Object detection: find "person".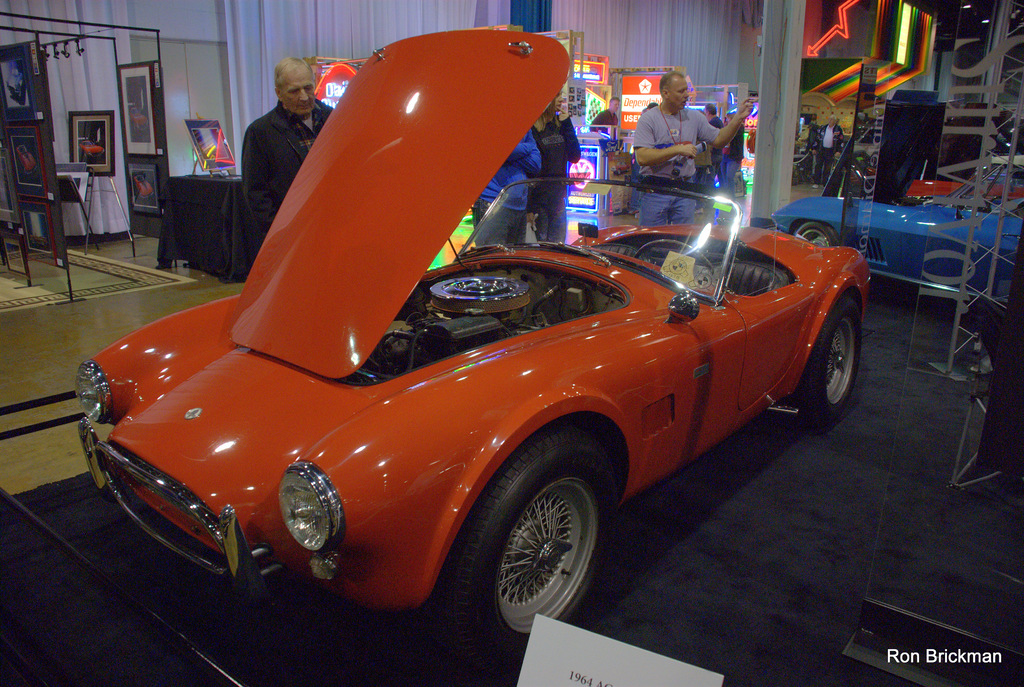
crop(589, 95, 618, 140).
